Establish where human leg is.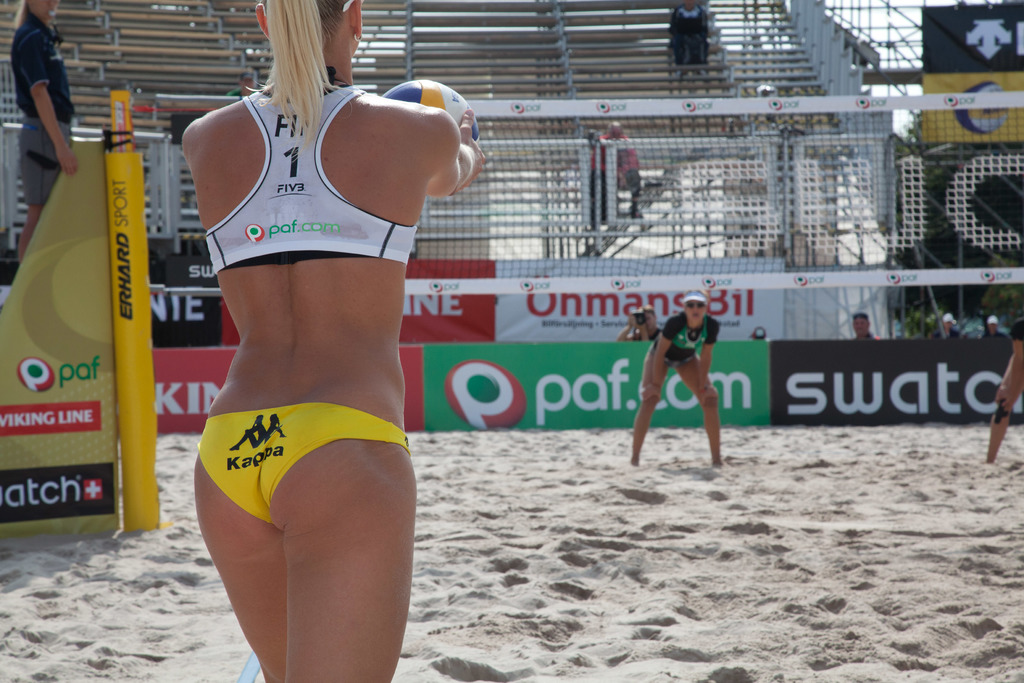
Established at 259,397,414,682.
